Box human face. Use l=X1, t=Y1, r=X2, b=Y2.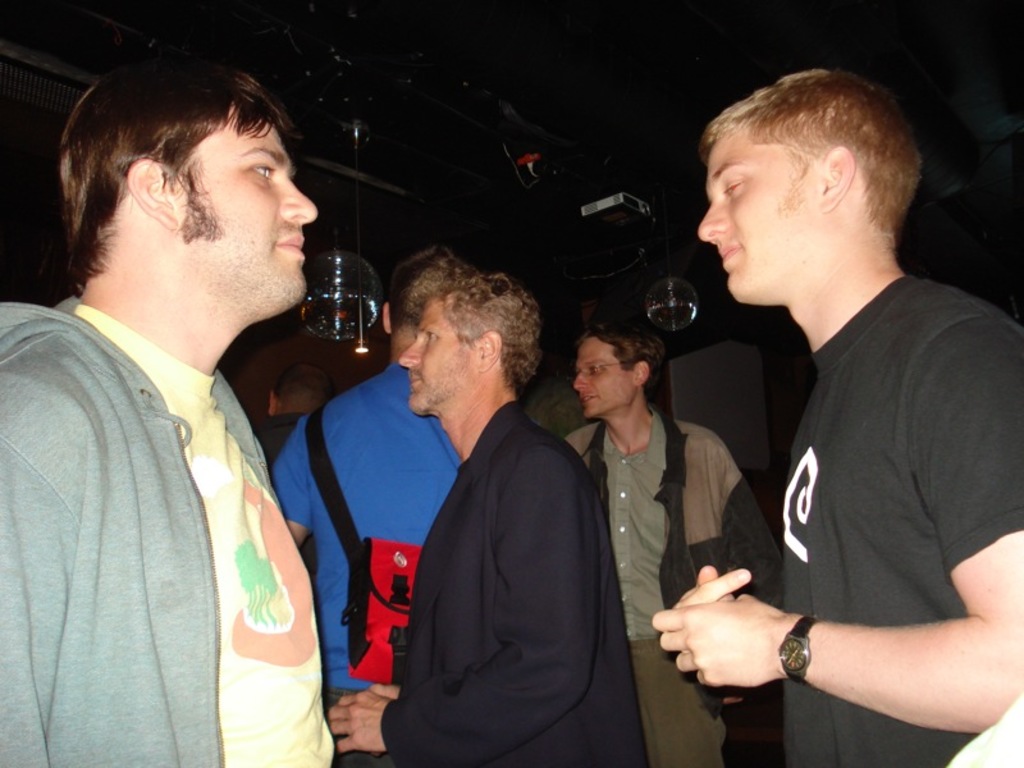
l=566, t=347, r=634, b=421.
